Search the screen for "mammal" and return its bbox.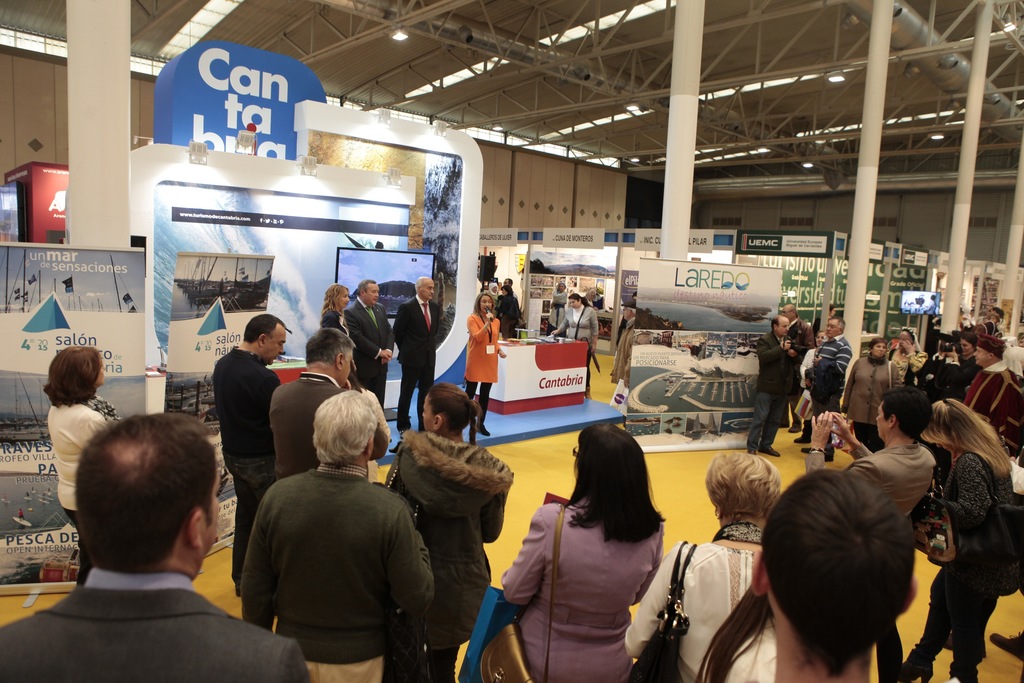
Found: (387, 384, 515, 682).
